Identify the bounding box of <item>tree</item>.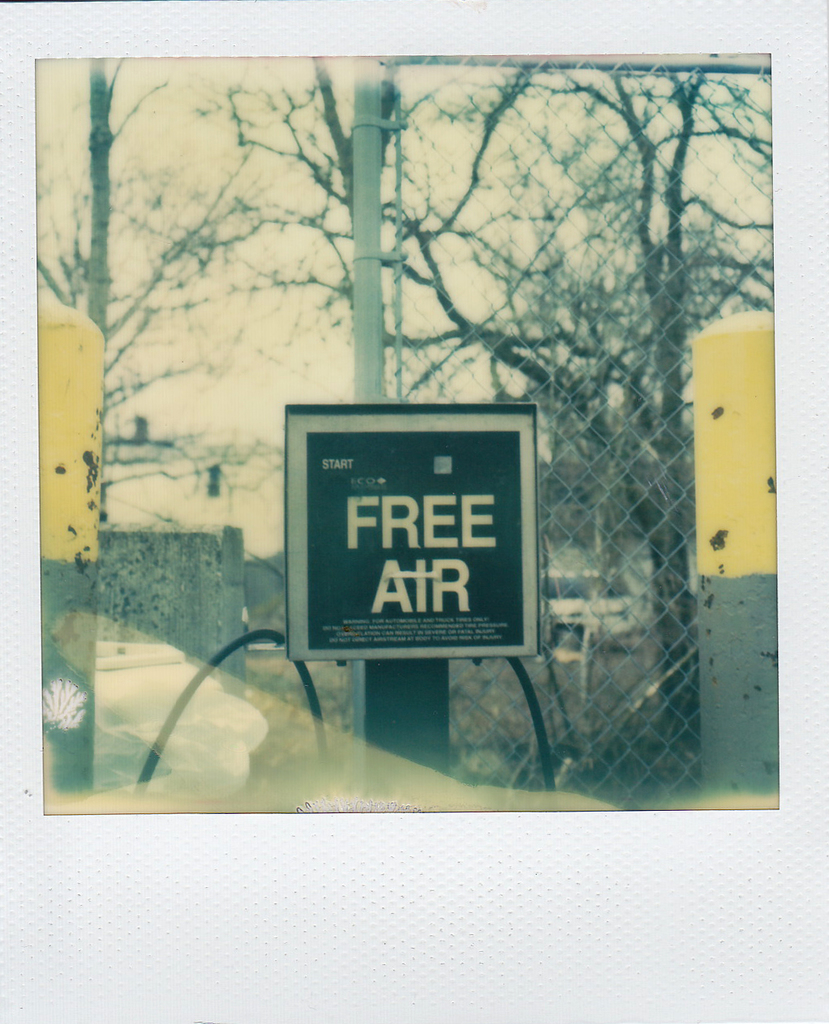
crop(281, 64, 775, 725).
